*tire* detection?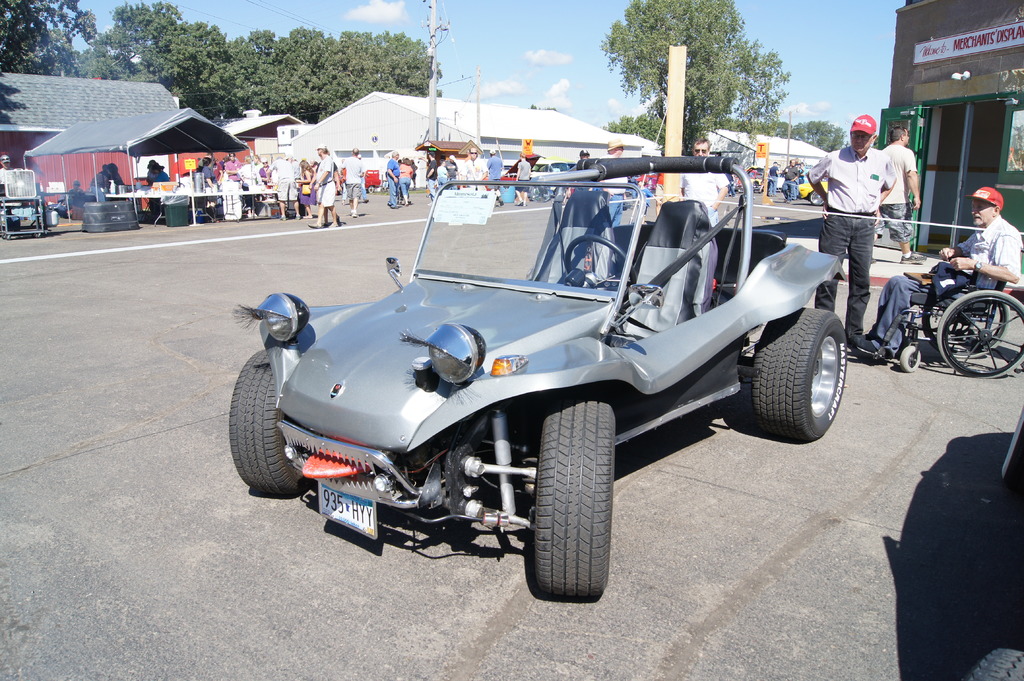
x1=230 y1=350 x2=314 y2=492
